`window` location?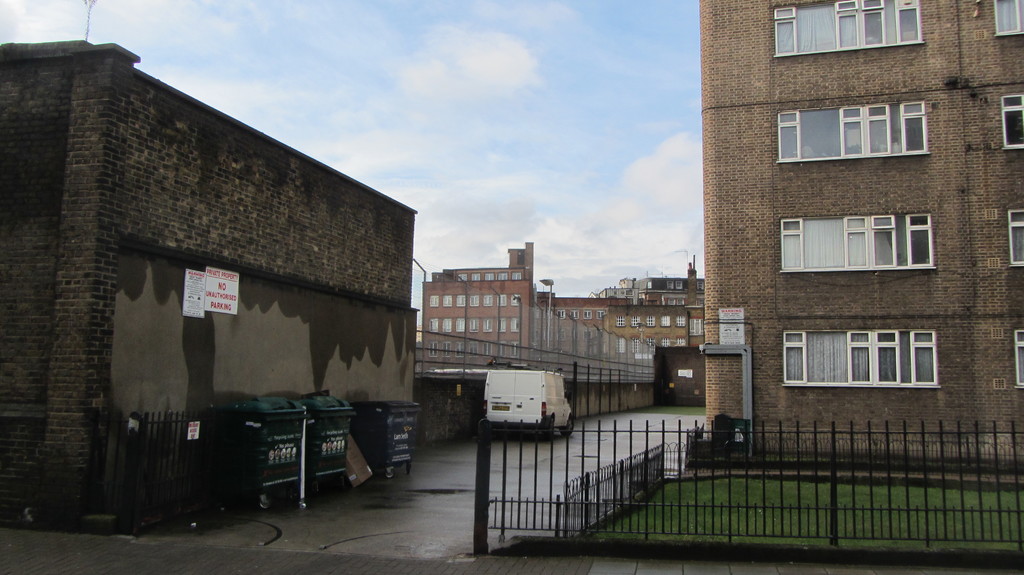
<box>628,338,641,356</box>
